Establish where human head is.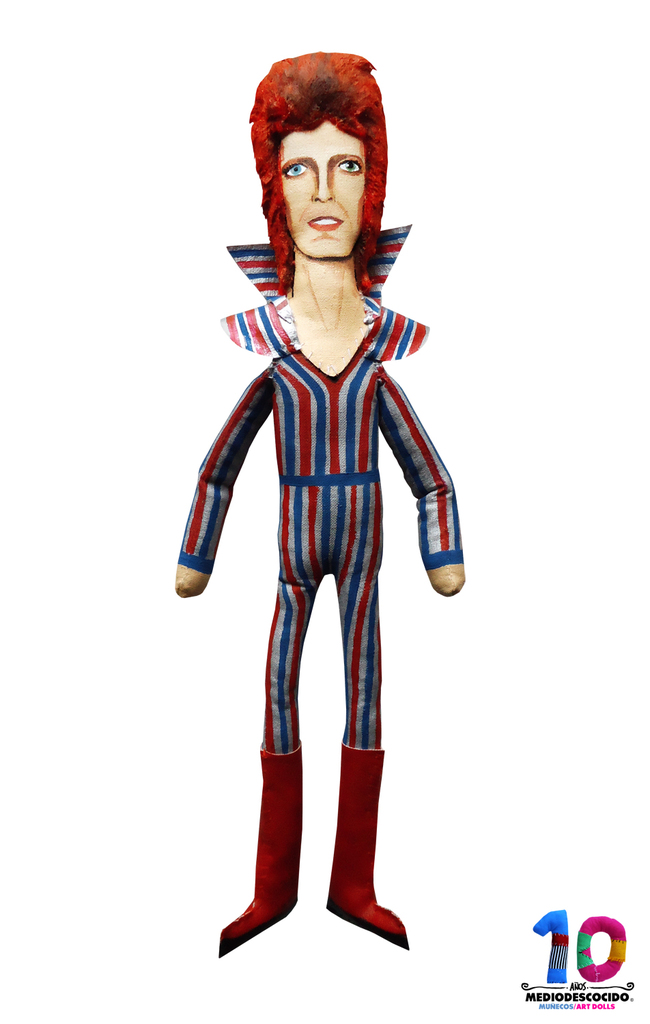
Established at (249,44,393,261).
